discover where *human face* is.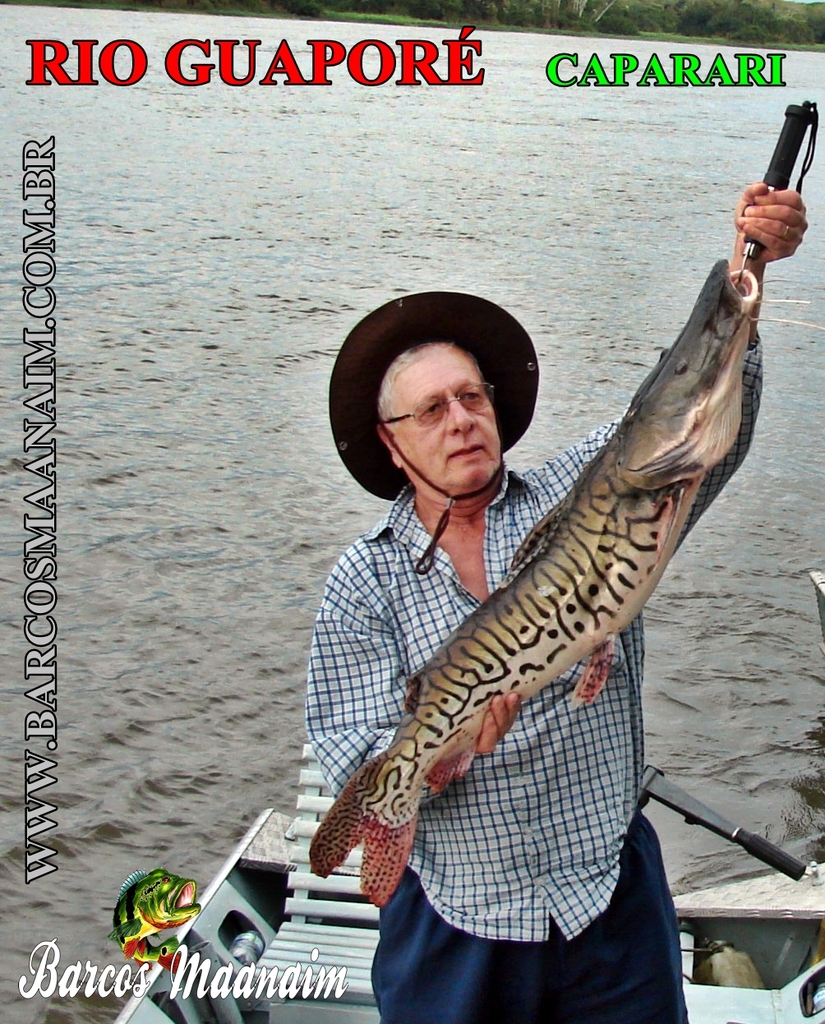
Discovered at <box>387,348,500,500</box>.
